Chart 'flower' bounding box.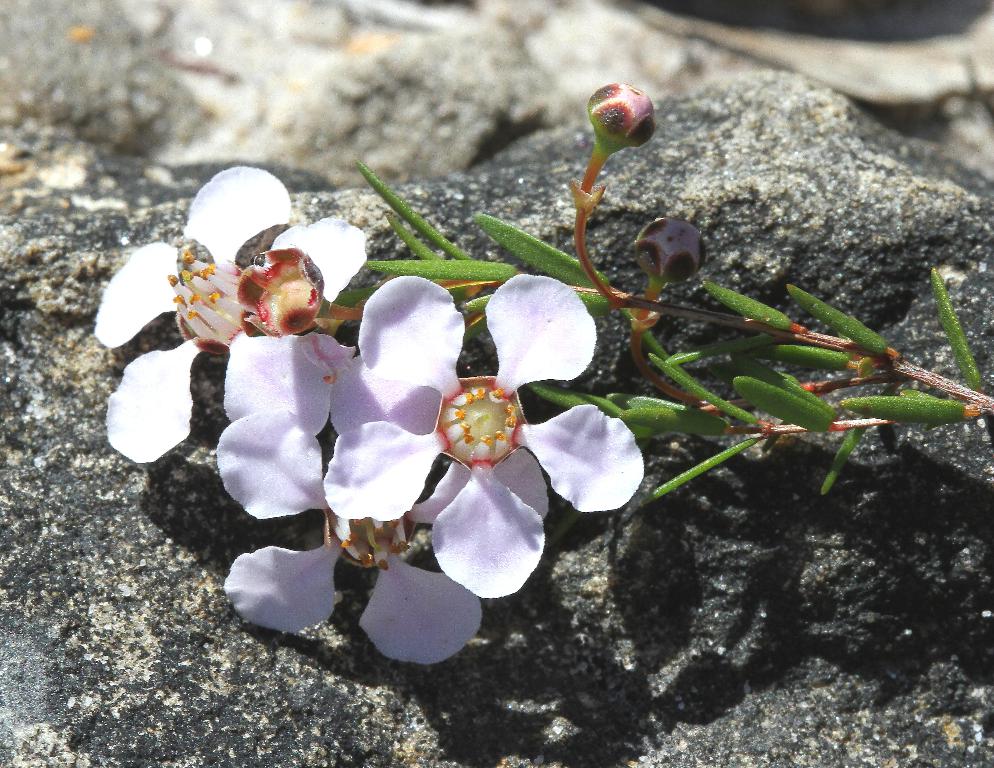
Charted: select_region(317, 272, 643, 595).
